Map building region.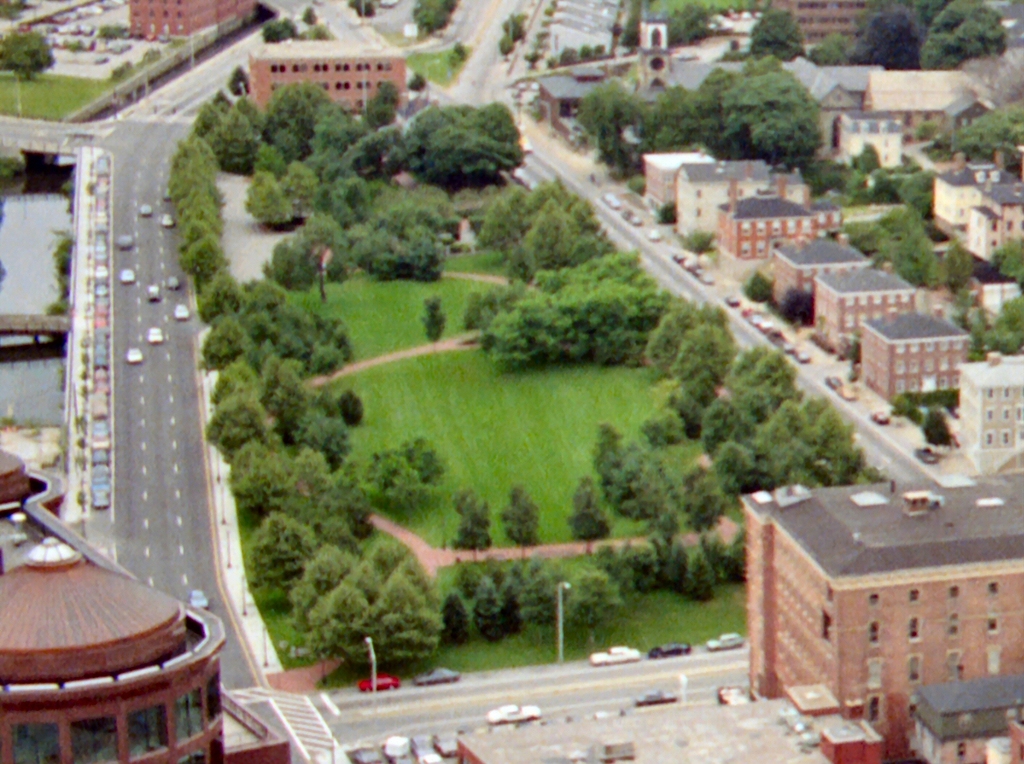
Mapped to [left=0, top=439, right=300, bottom=763].
